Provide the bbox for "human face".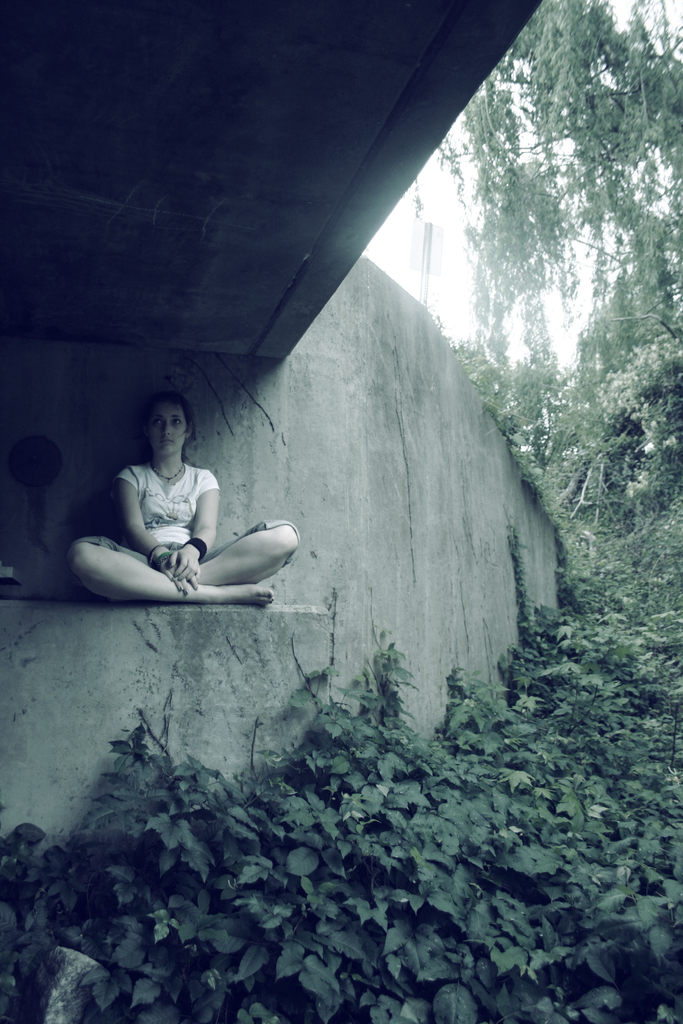
[151, 399, 189, 458].
